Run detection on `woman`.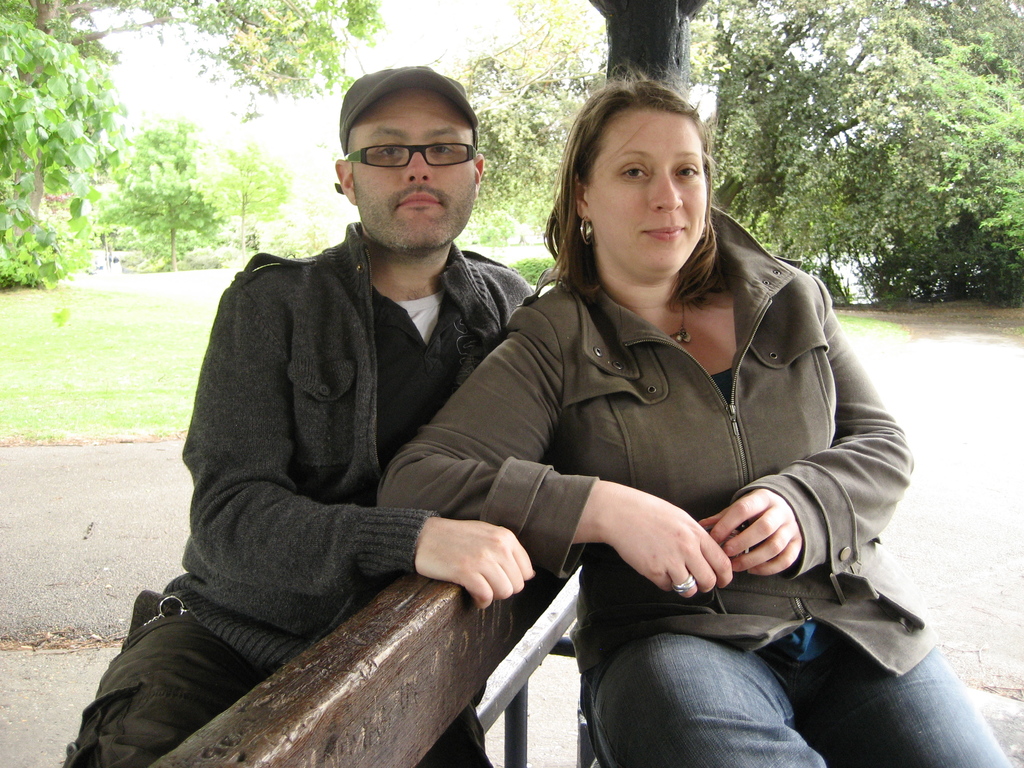
Result: (left=362, top=92, right=860, bottom=764).
